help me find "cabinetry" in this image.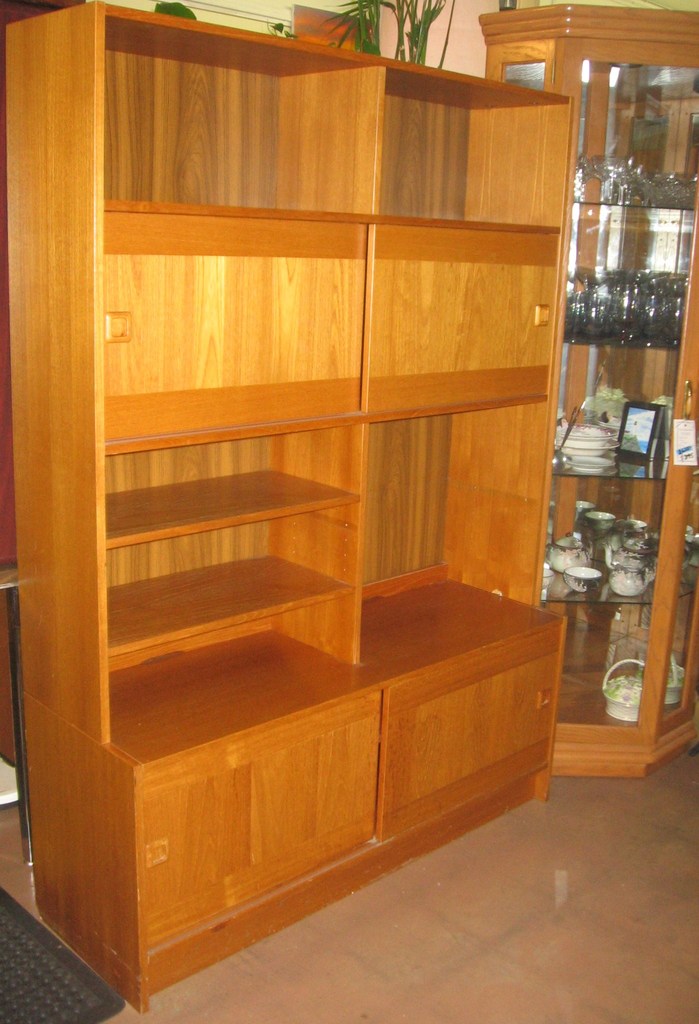
Found it: crop(100, 582, 352, 743).
